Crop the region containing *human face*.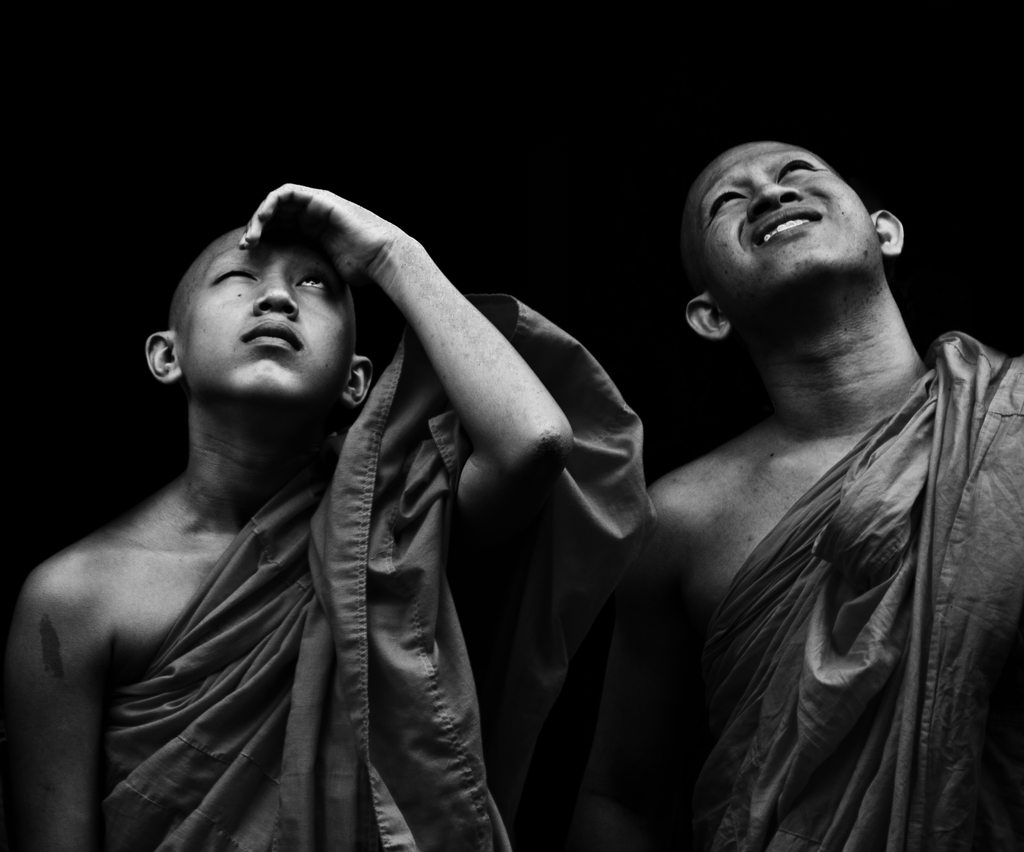
Crop region: [left=682, top=138, right=878, bottom=292].
